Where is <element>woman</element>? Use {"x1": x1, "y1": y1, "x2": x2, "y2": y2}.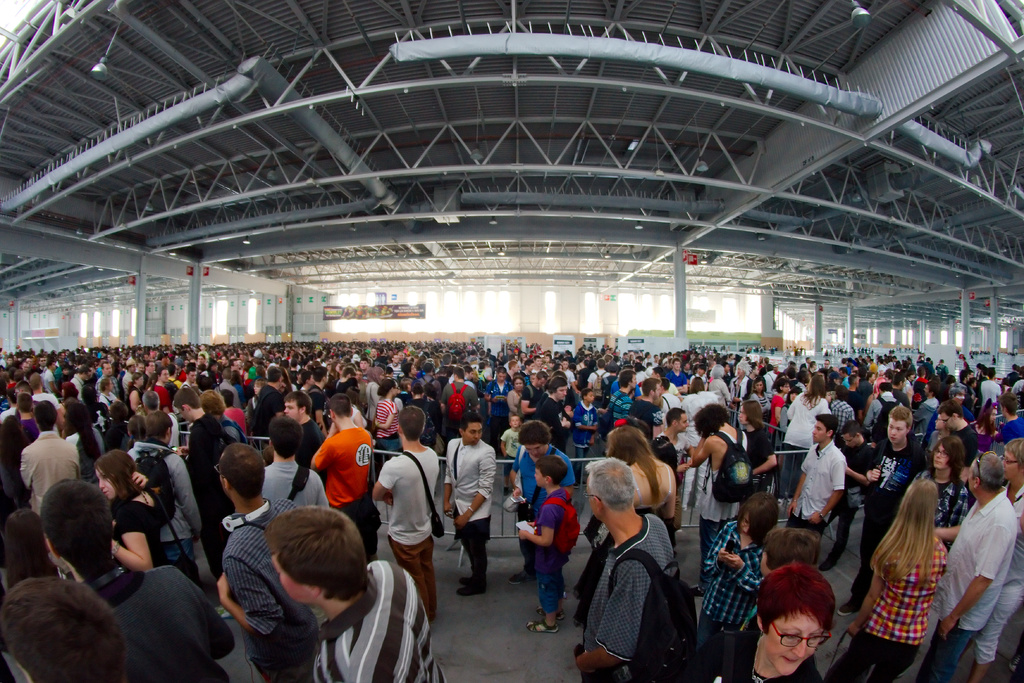
{"x1": 751, "y1": 376, "x2": 771, "y2": 425}.
